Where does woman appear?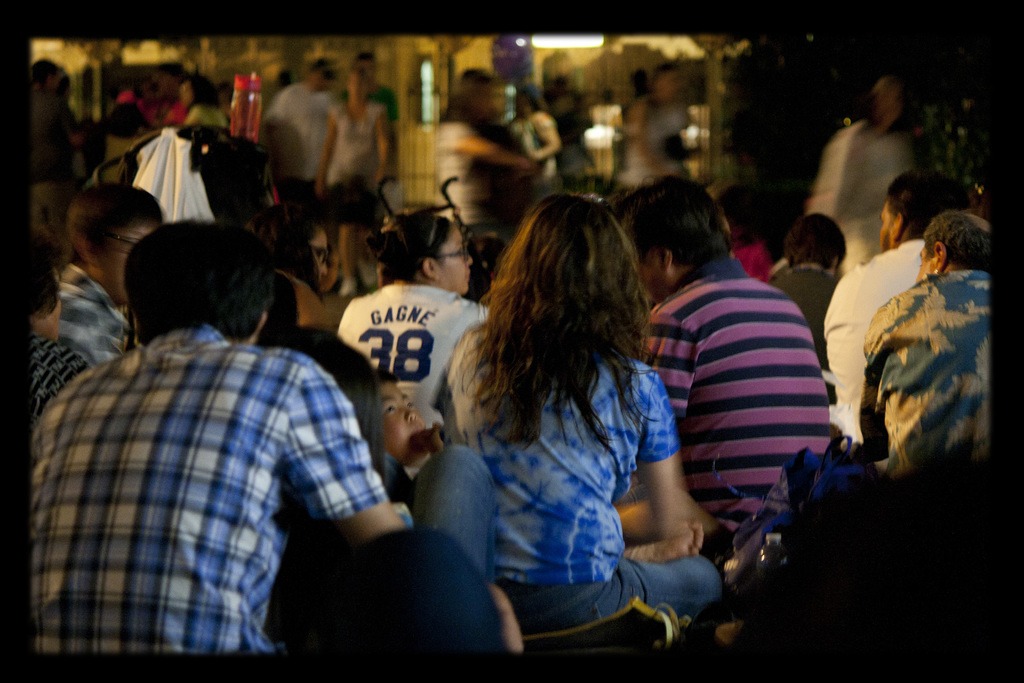
Appears at (x1=317, y1=67, x2=391, y2=298).
